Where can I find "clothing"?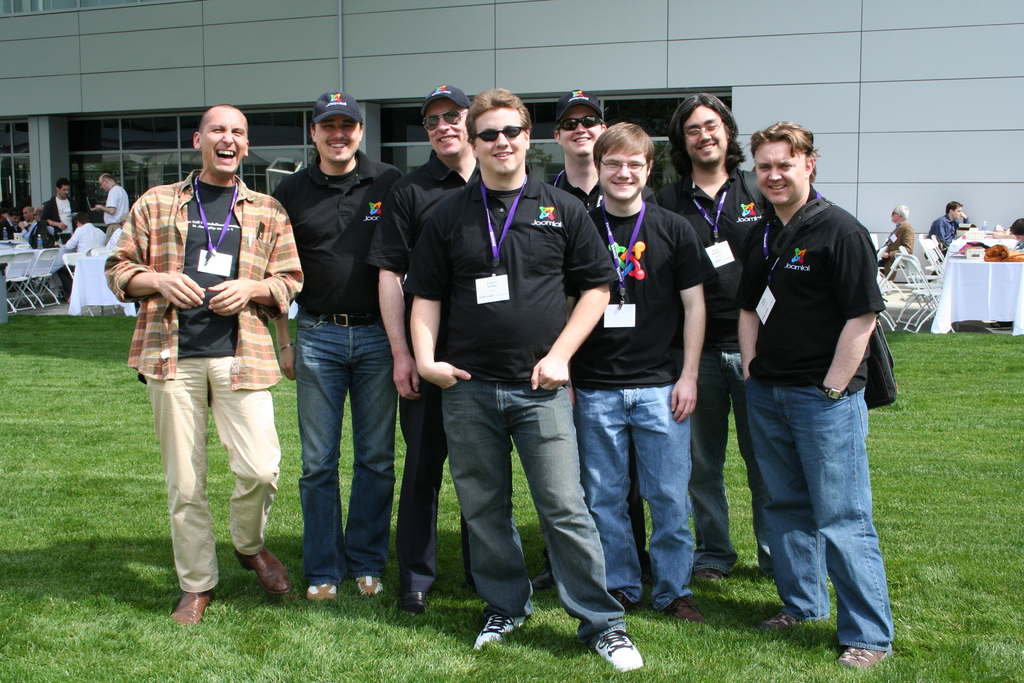
You can find it at (743,180,897,645).
